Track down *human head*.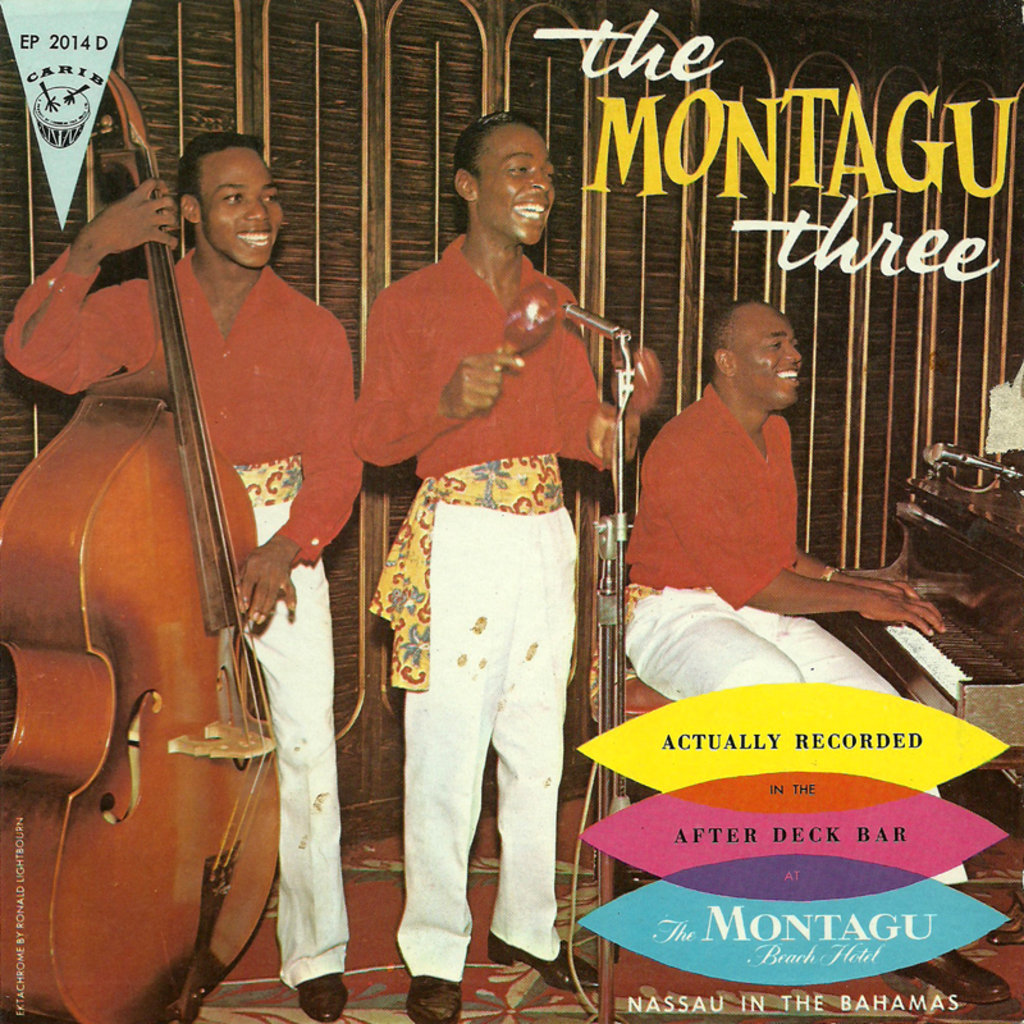
Tracked to (x1=708, y1=296, x2=805, y2=410).
